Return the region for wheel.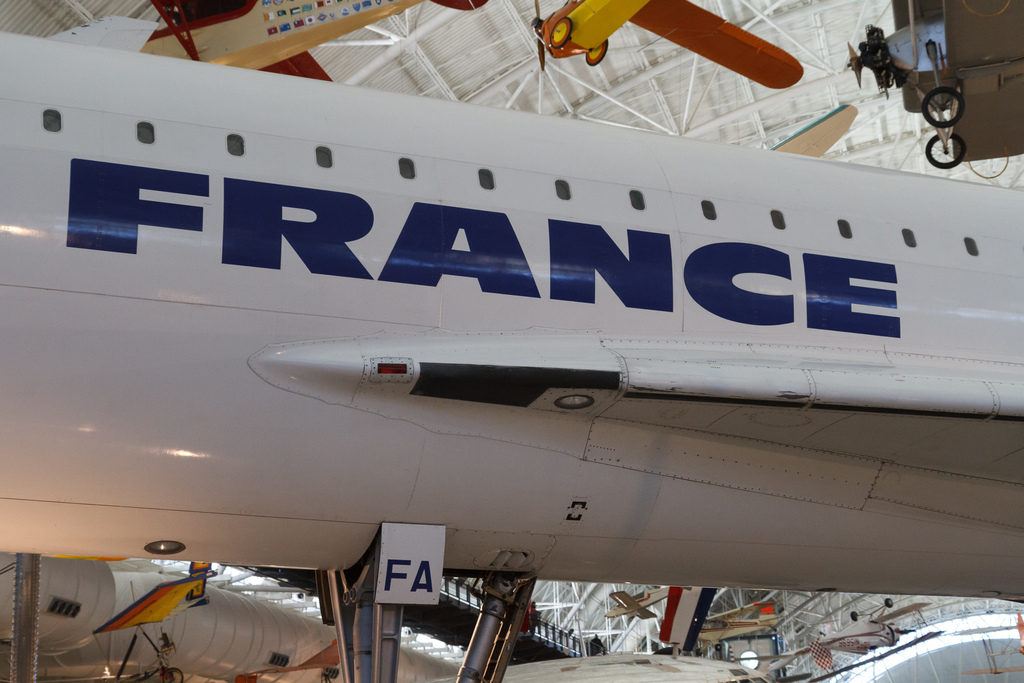
[715,645,721,650].
